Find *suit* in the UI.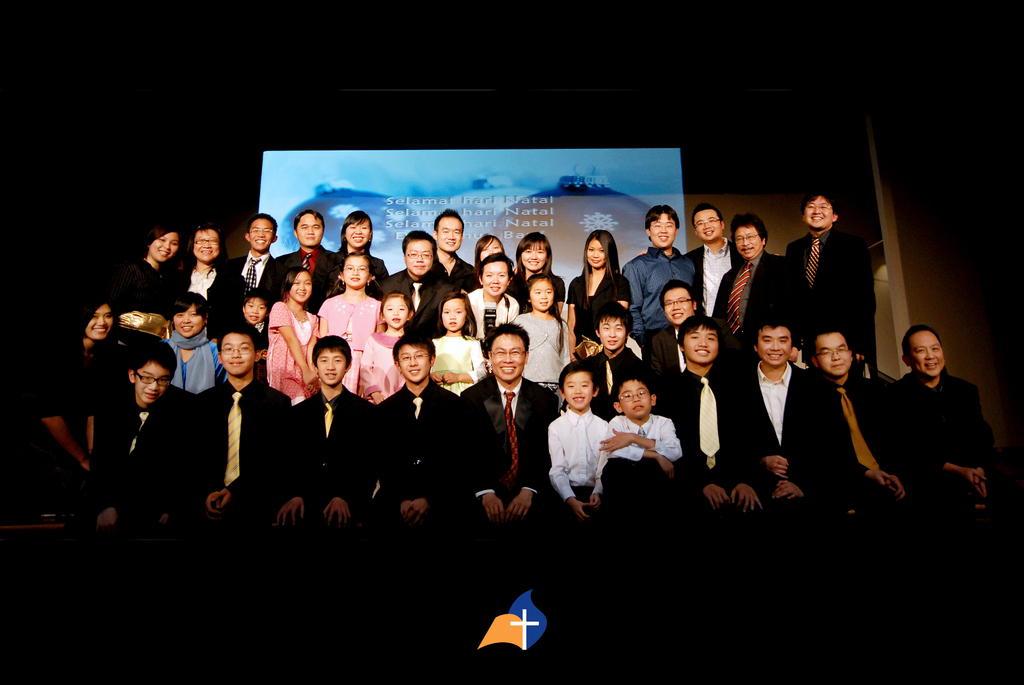
UI element at BBox(712, 249, 796, 321).
